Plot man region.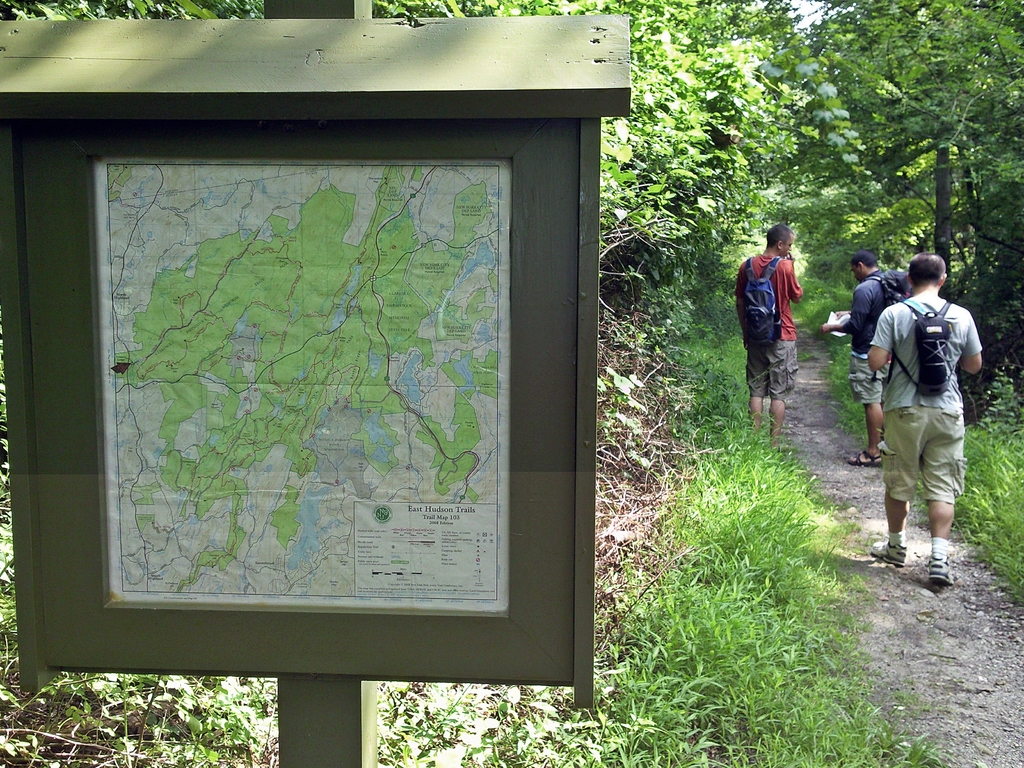
Plotted at {"left": 862, "top": 244, "right": 984, "bottom": 585}.
